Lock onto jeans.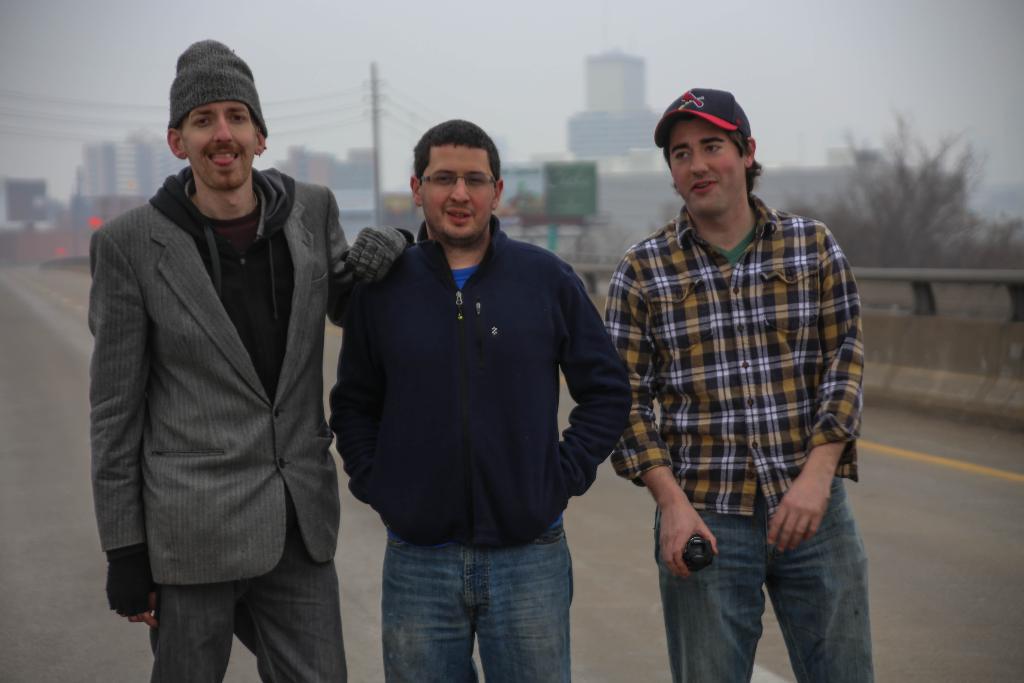
Locked: 650,467,879,682.
